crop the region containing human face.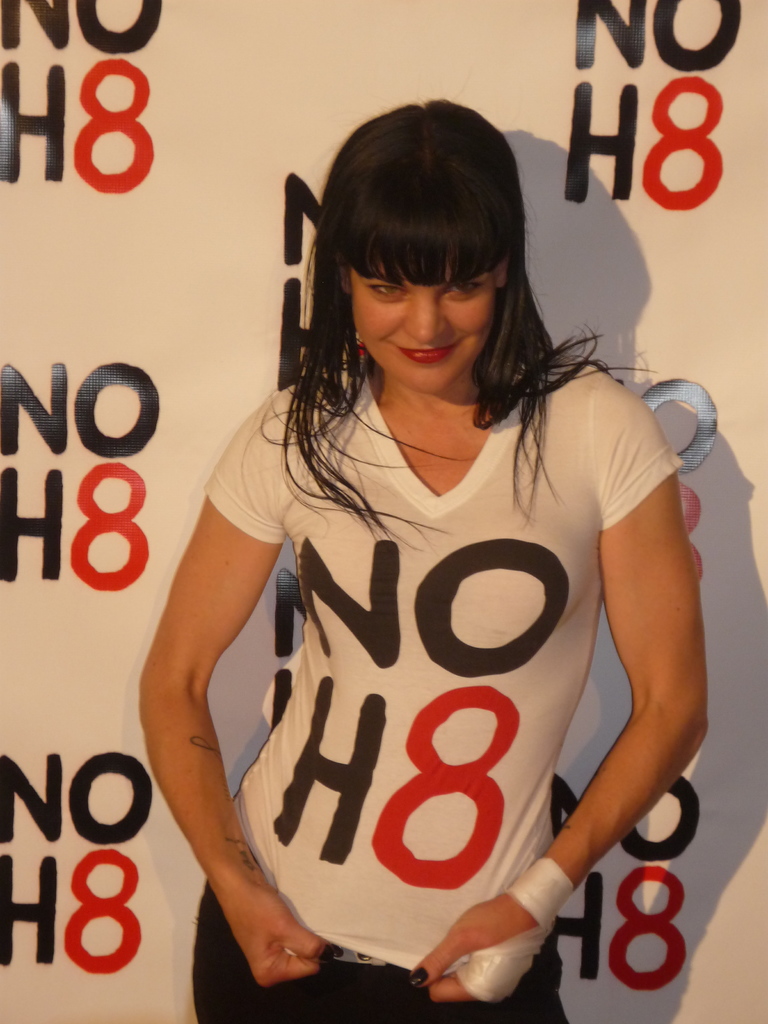
Crop region: Rect(350, 246, 493, 394).
